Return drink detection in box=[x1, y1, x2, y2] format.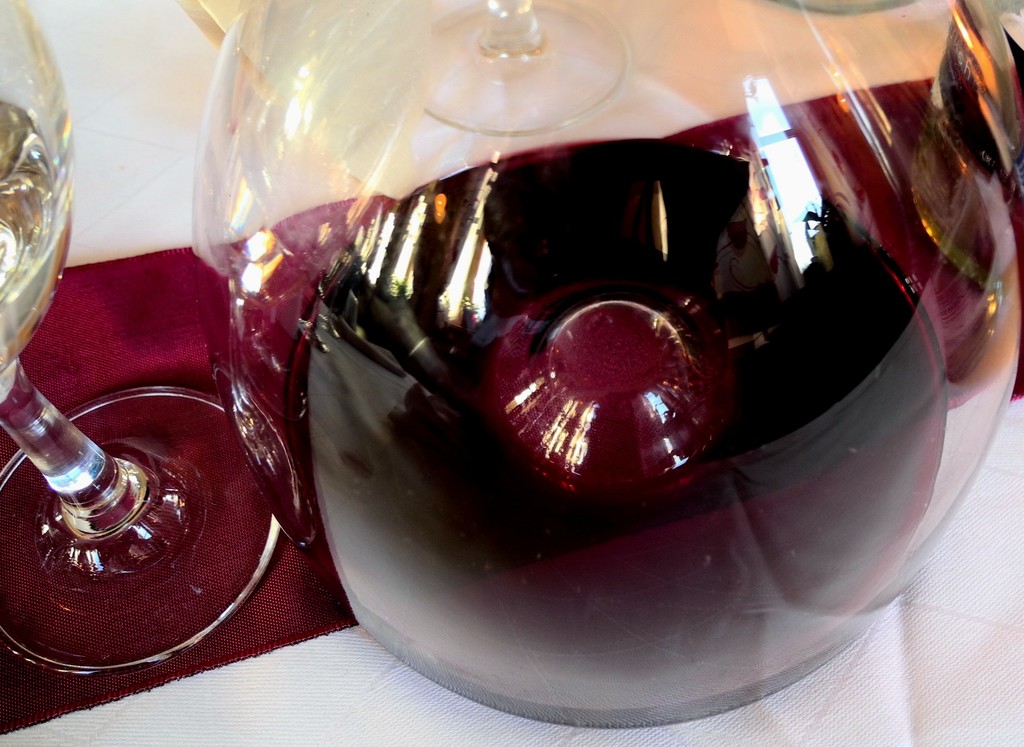
box=[182, 16, 944, 722].
